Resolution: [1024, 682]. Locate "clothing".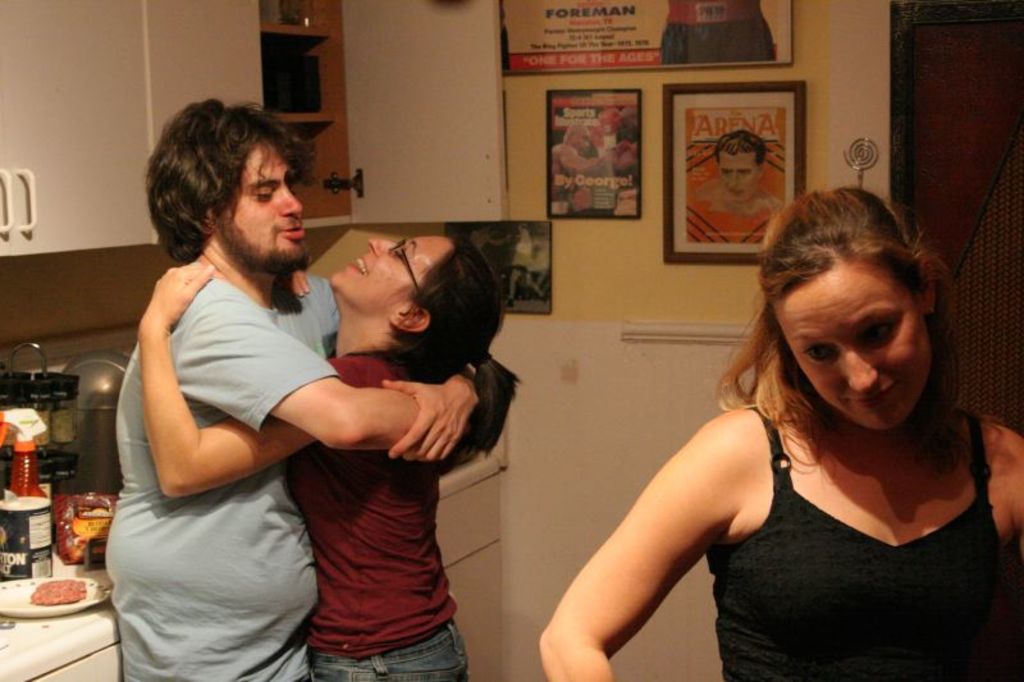
select_region(111, 194, 365, 642).
